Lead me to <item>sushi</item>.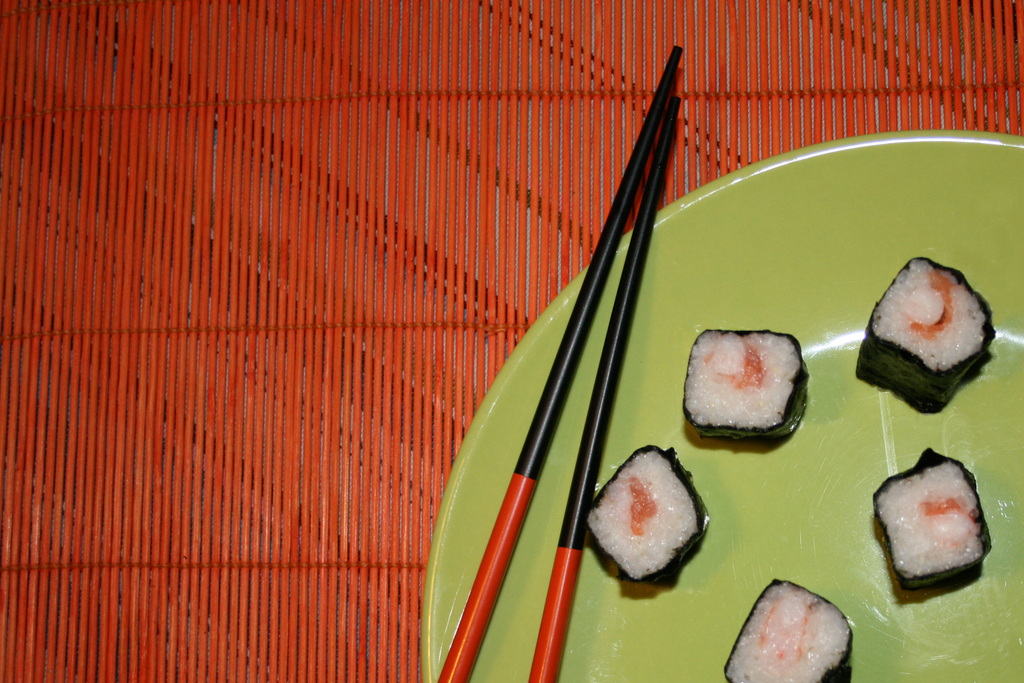
Lead to rect(855, 255, 993, 415).
